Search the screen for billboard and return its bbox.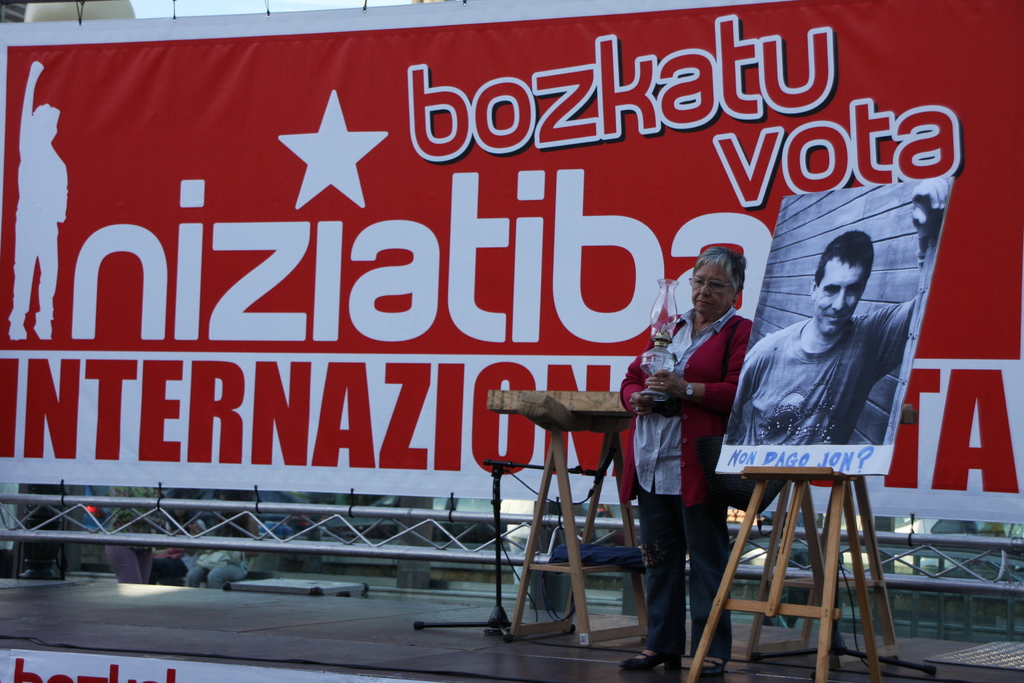
Found: crop(0, 7, 1023, 530).
